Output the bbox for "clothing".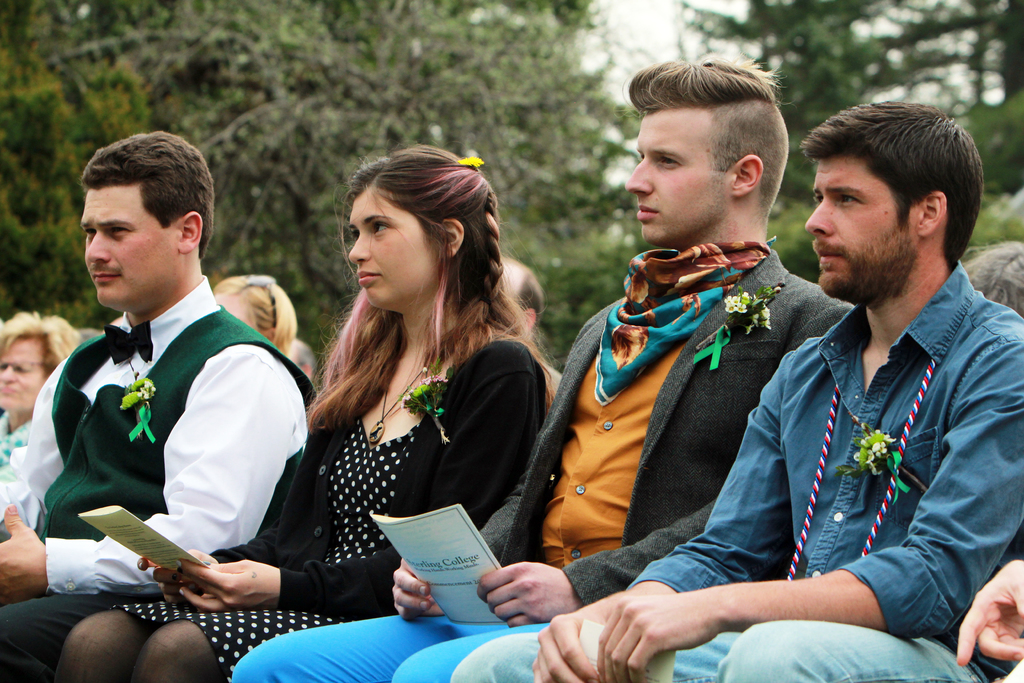
region(0, 419, 35, 514).
